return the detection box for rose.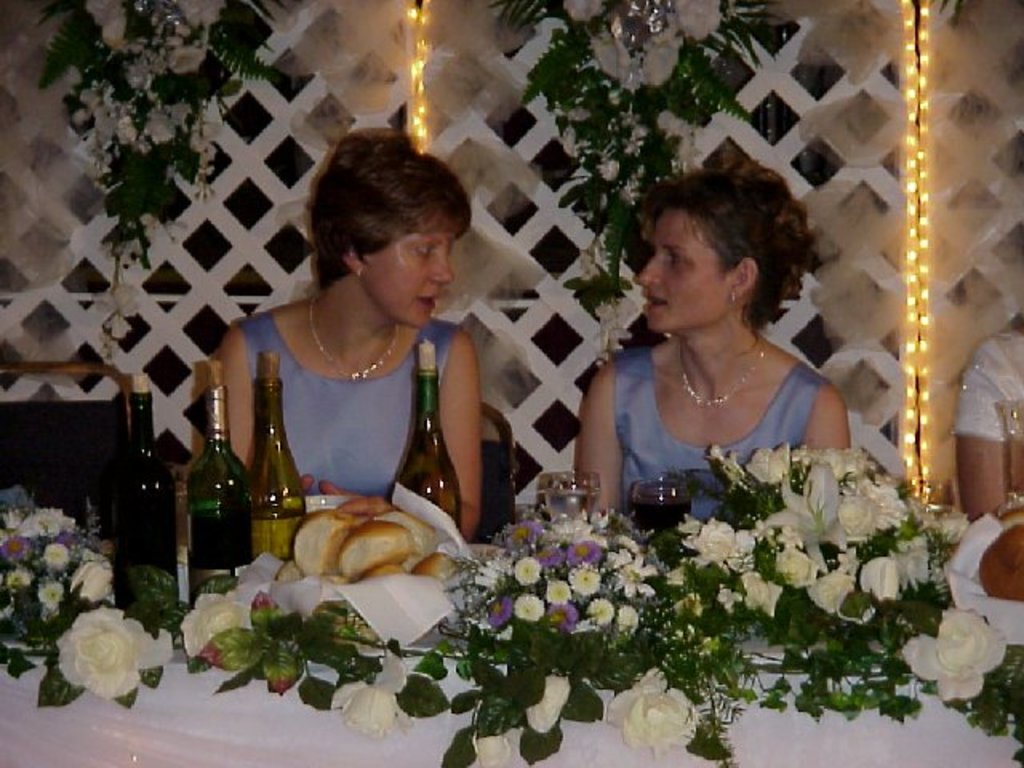
69:550:112:603.
